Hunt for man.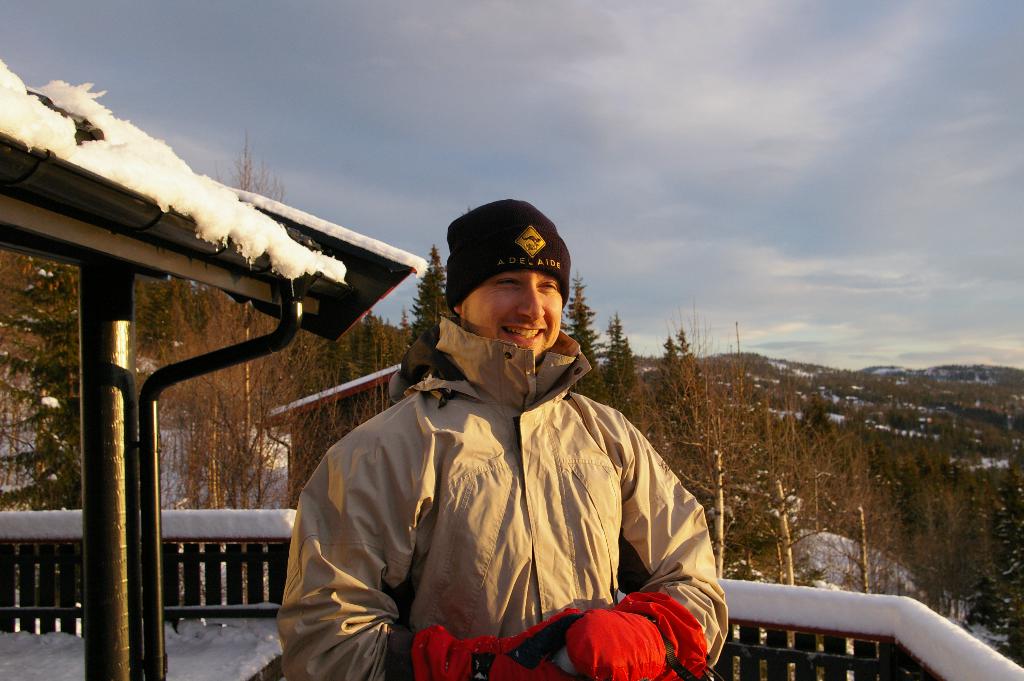
Hunted down at 294/204/741/680.
